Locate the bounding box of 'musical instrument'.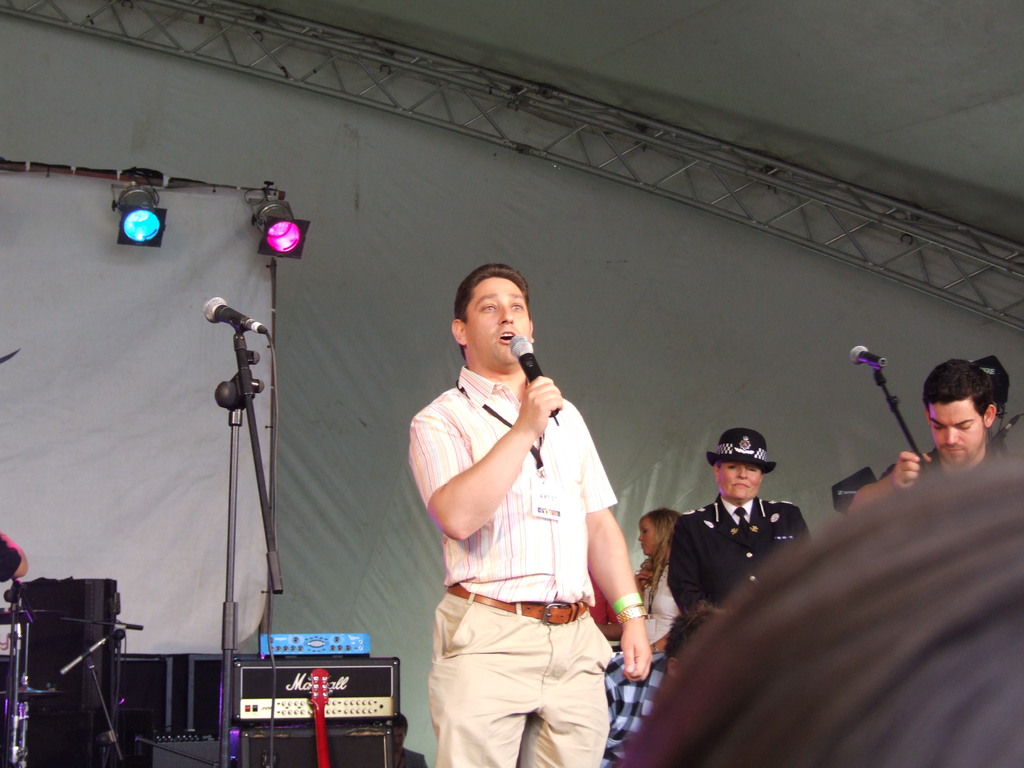
Bounding box: 0:605:60:767.
